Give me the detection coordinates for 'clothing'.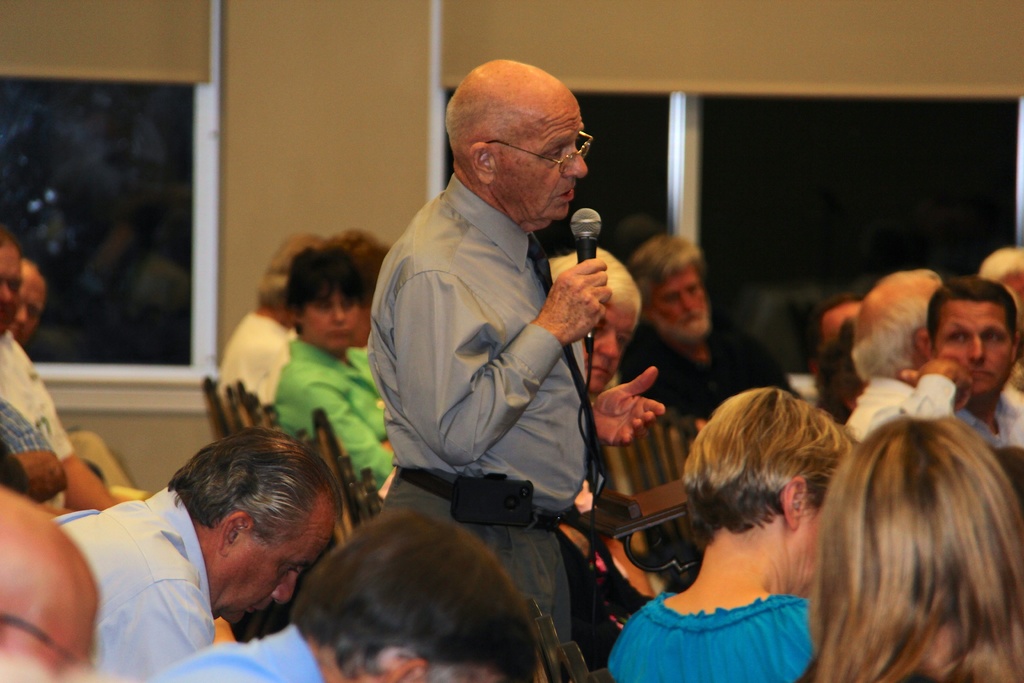
Rect(359, 174, 599, 641).
